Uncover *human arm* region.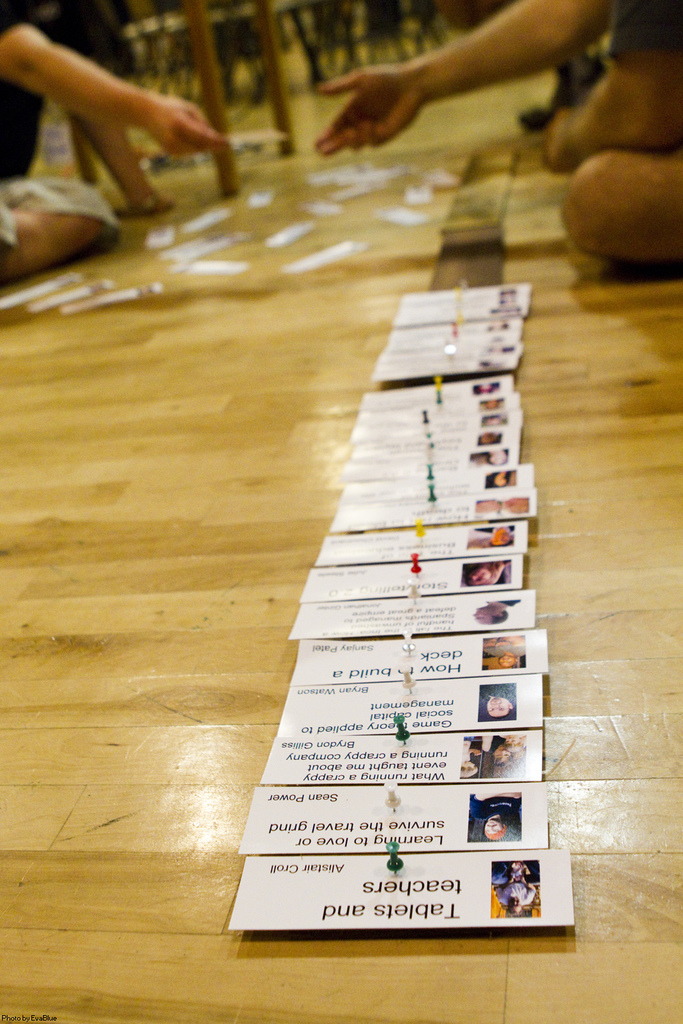
Uncovered: BBox(496, 877, 515, 905).
